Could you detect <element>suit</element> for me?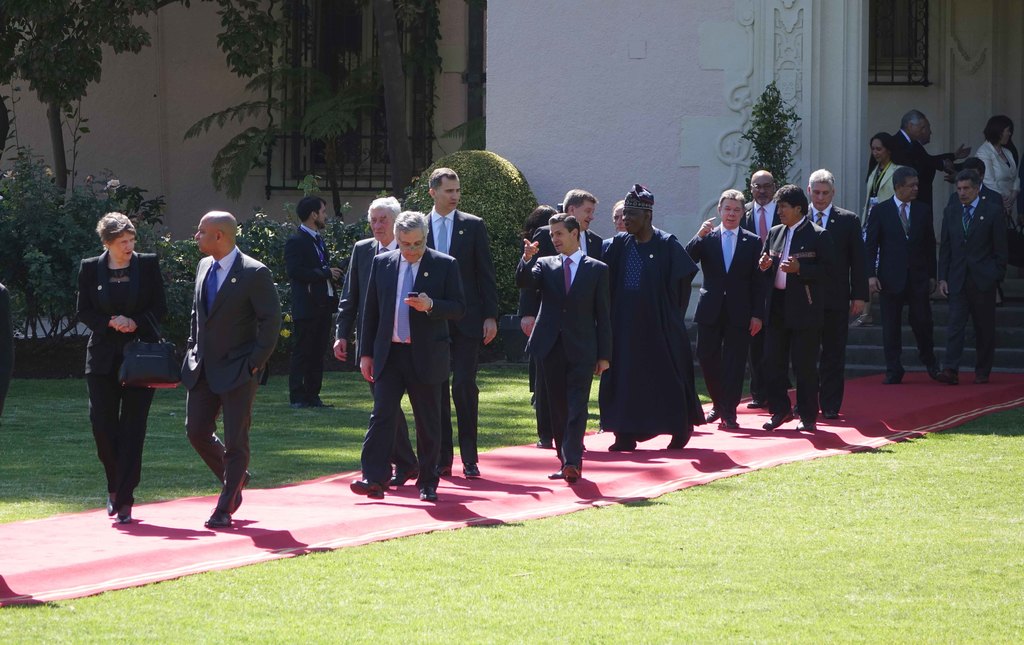
Detection result: x1=806 y1=204 x2=866 y2=418.
